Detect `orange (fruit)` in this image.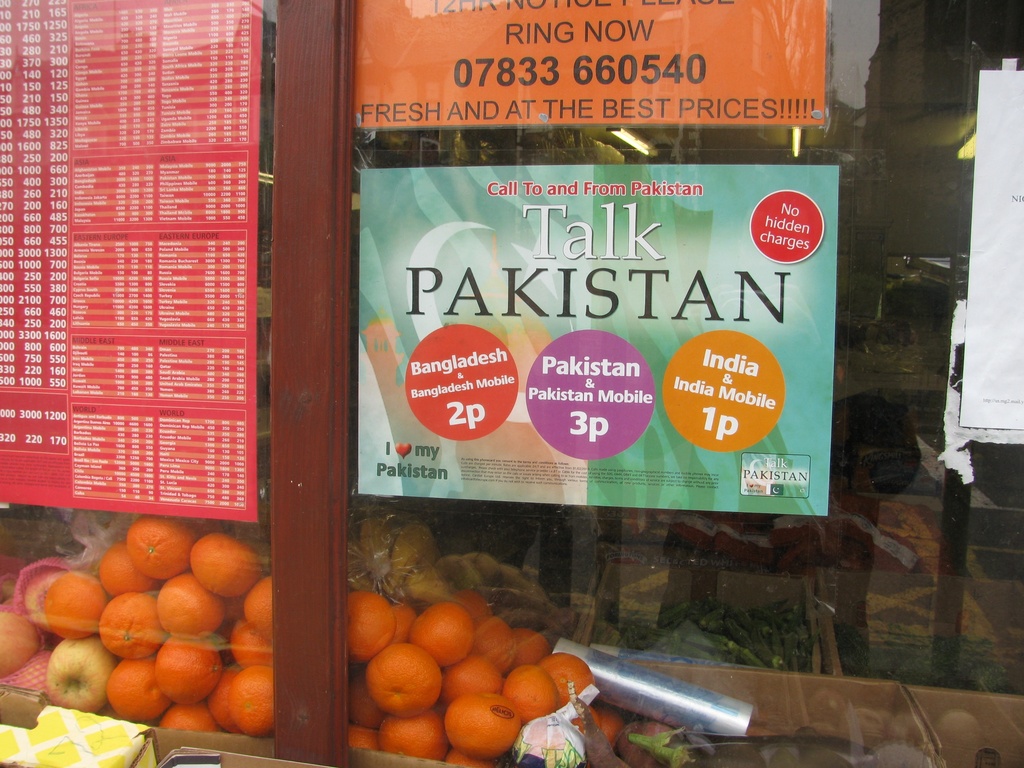
Detection: 101, 552, 158, 589.
